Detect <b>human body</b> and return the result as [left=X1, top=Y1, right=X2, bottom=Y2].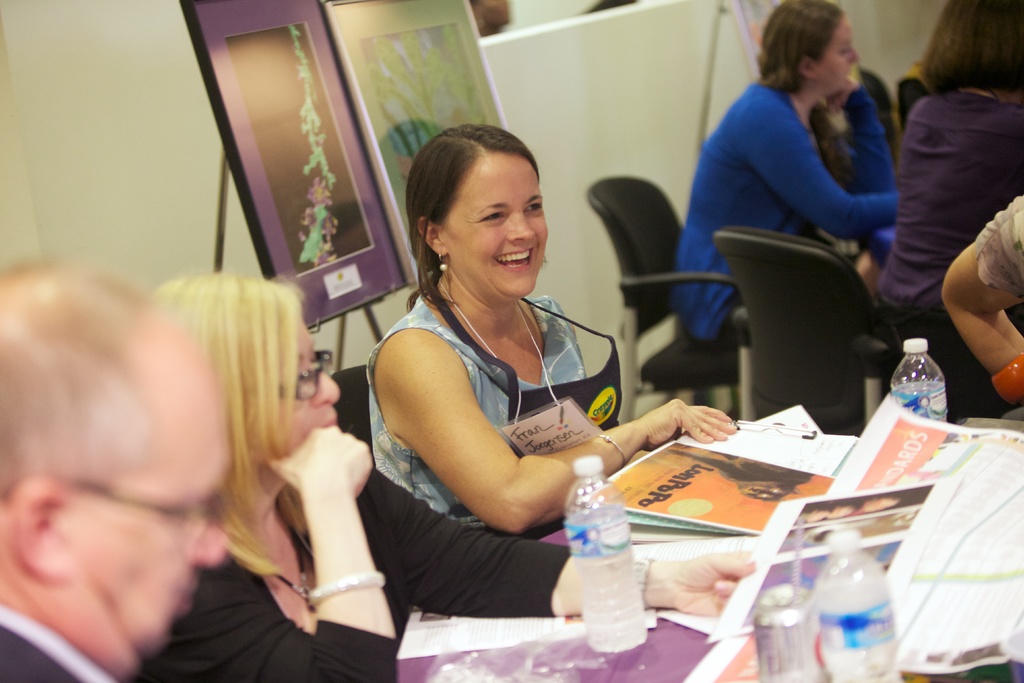
[left=866, top=89, right=1023, bottom=341].
